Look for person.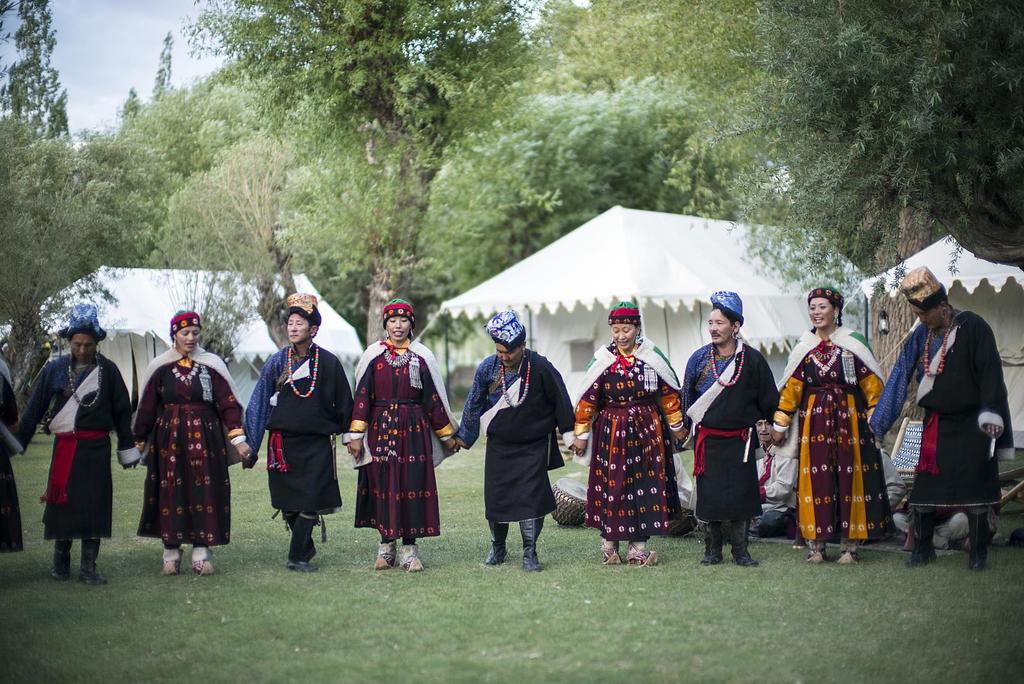
Found: rect(880, 443, 904, 541).
